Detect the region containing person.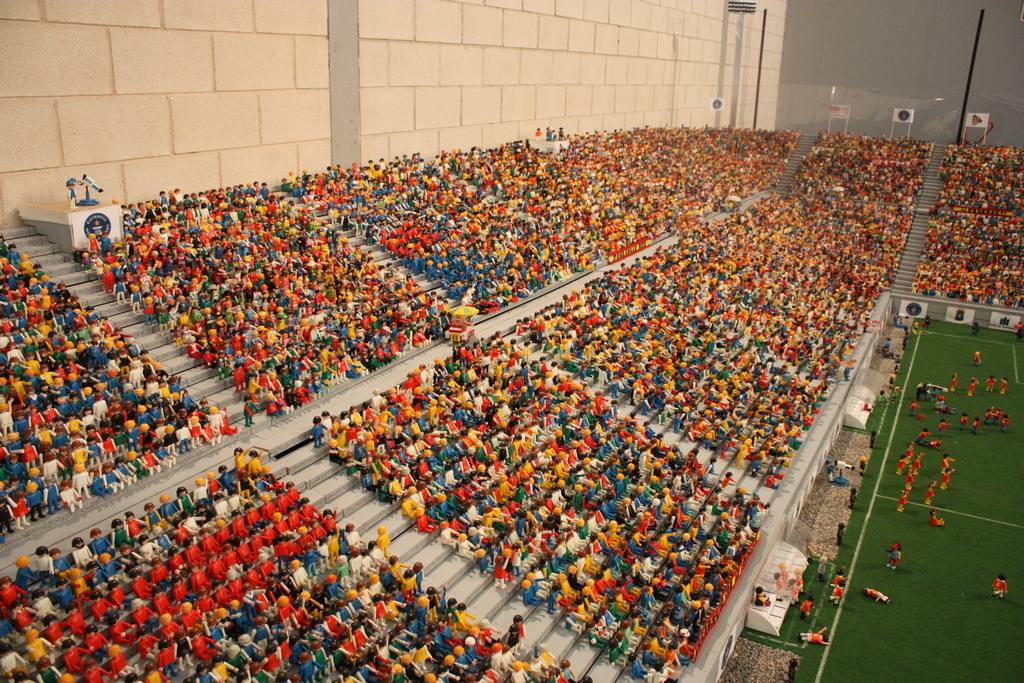
select_region(1003, 377, 1011, 397).
